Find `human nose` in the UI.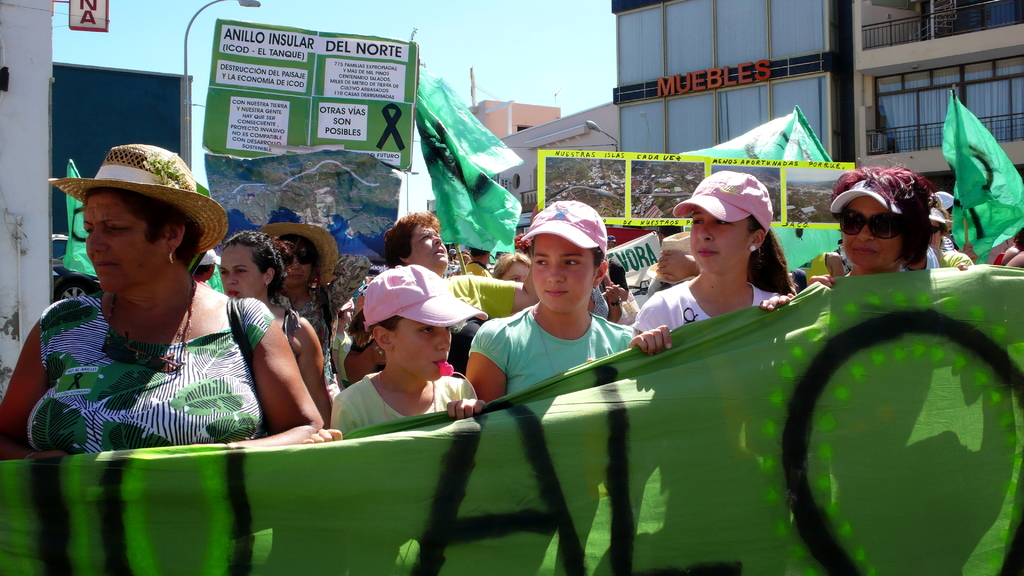
UI element at (858, 228, 873, 242).
